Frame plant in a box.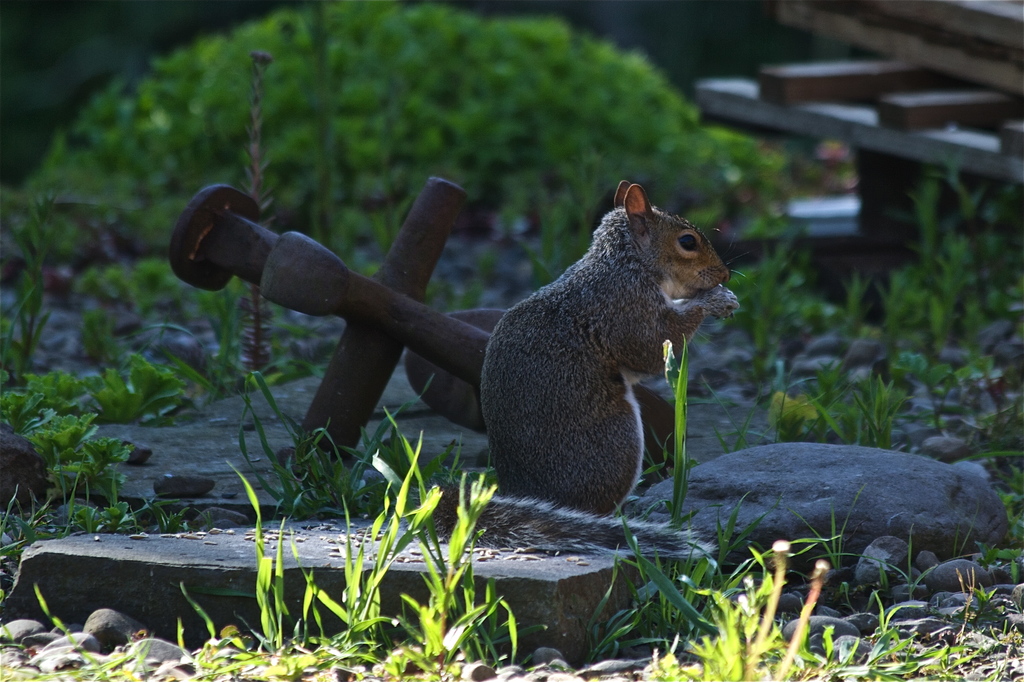
(x1=314, y1=412, x2=516, y2=681).
